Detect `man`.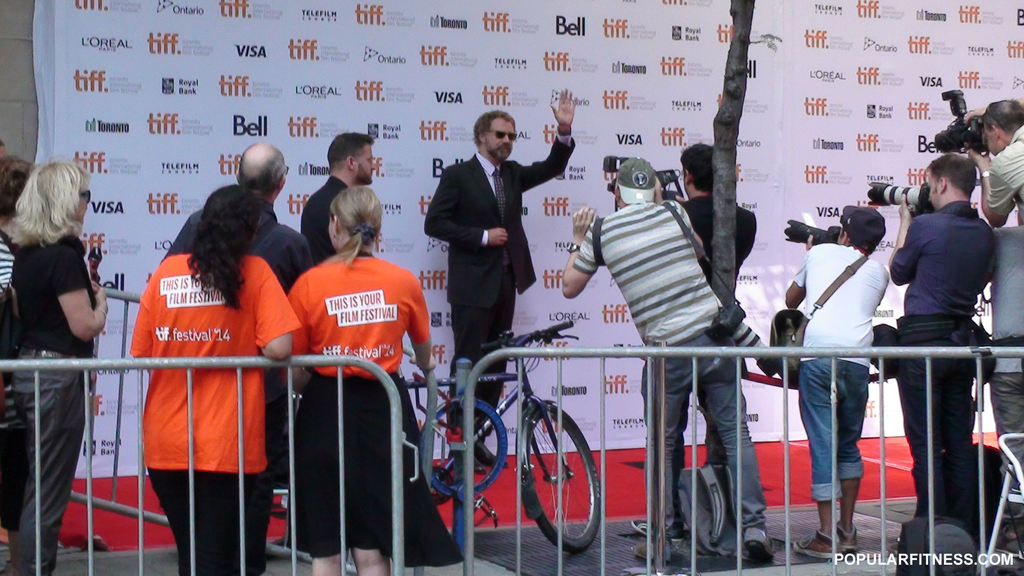
Detected at bbox(783, 201, 892, 555).
